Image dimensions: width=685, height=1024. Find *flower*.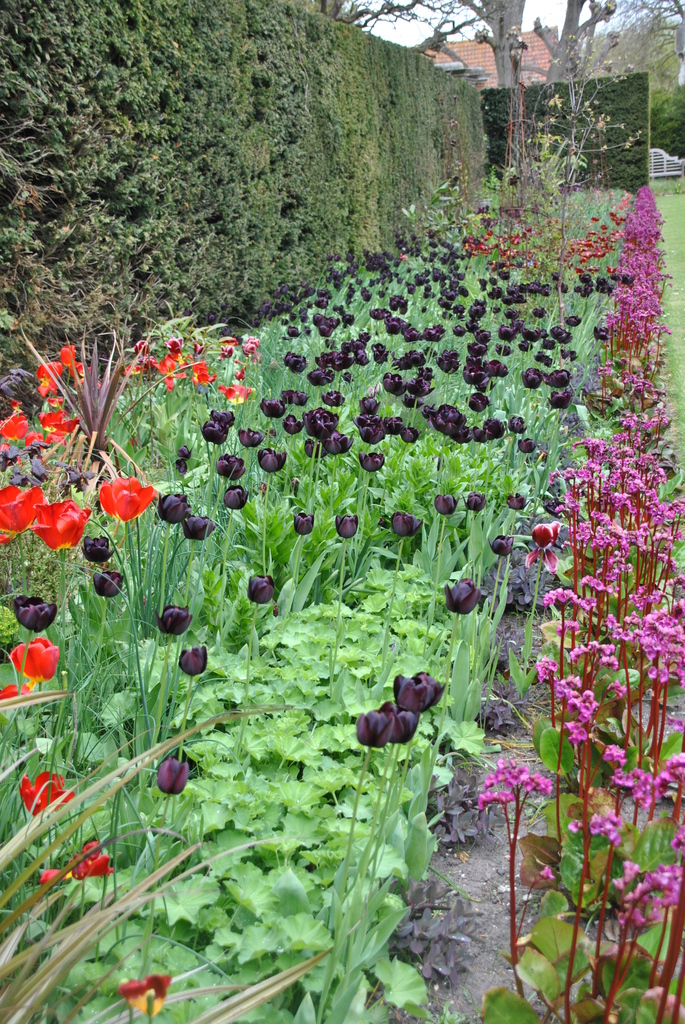
region(17, 770, 80, 815).
